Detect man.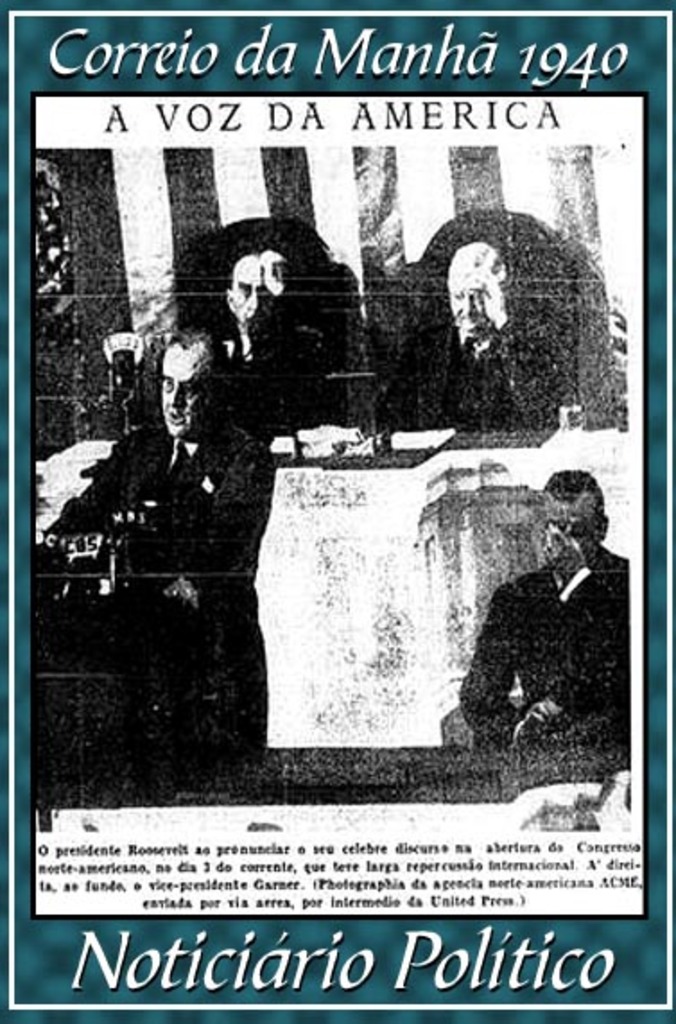
Detected at 48:328:273:789.
